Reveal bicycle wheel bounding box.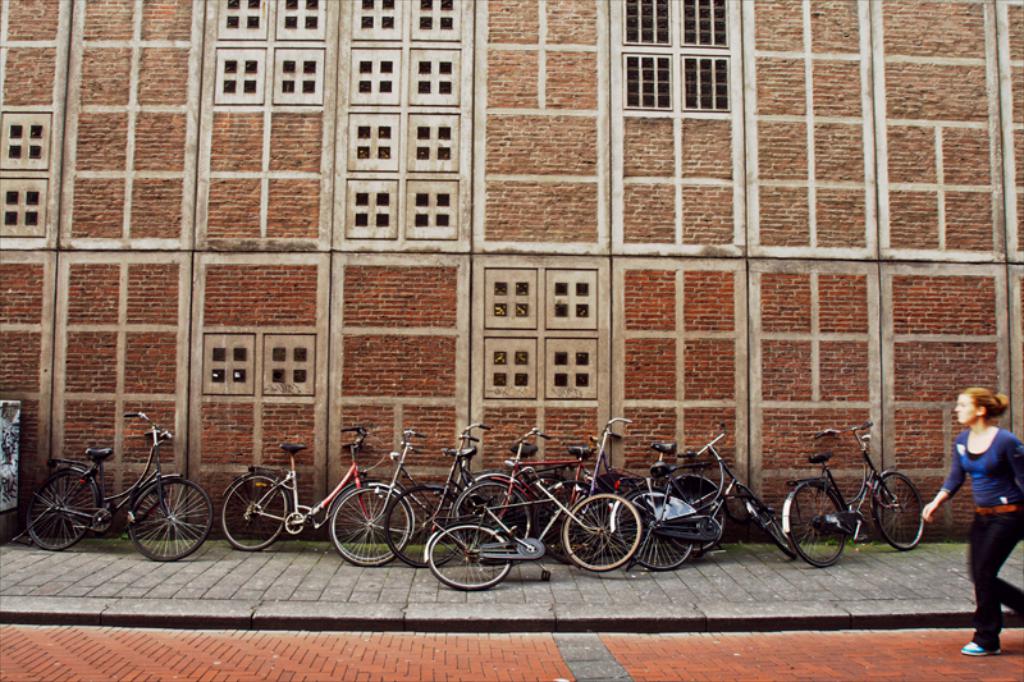
Revealed: crop(872, 470, 932, 549).
